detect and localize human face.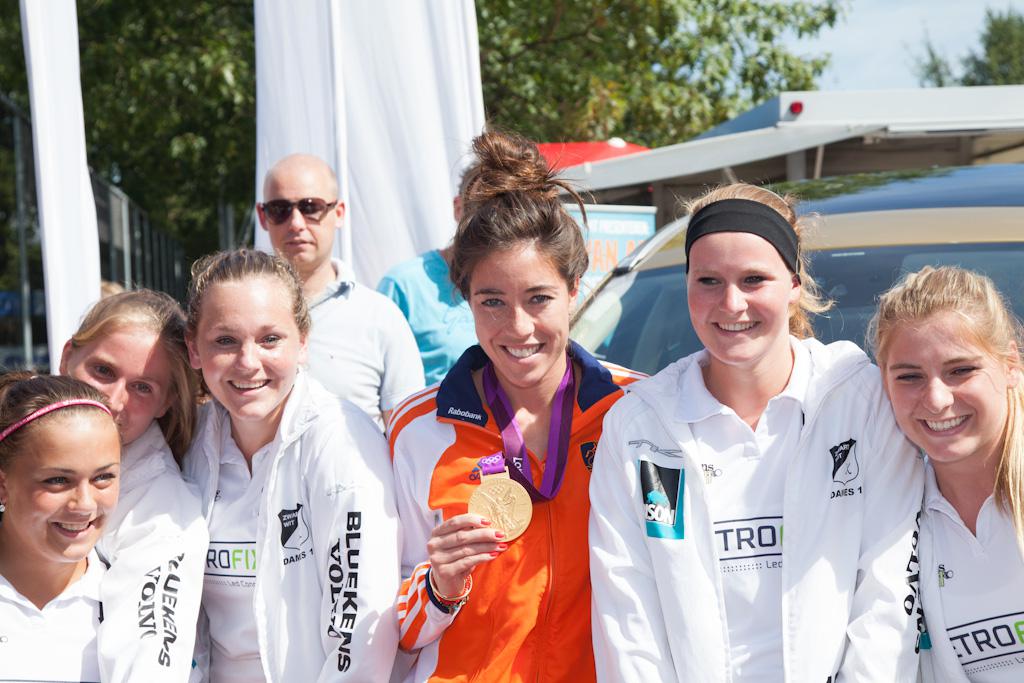
Localized at rect(886, 323, 1003, 462).
